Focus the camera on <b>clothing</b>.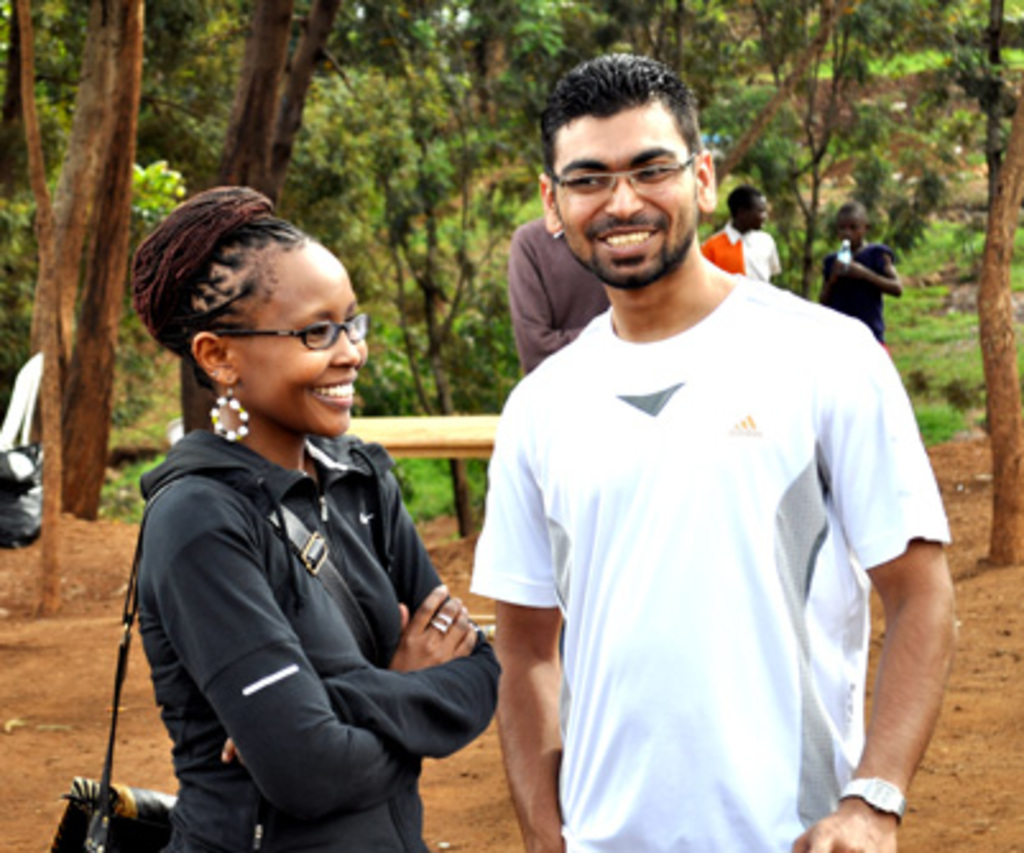
Focus region: 457,291,968,850.
